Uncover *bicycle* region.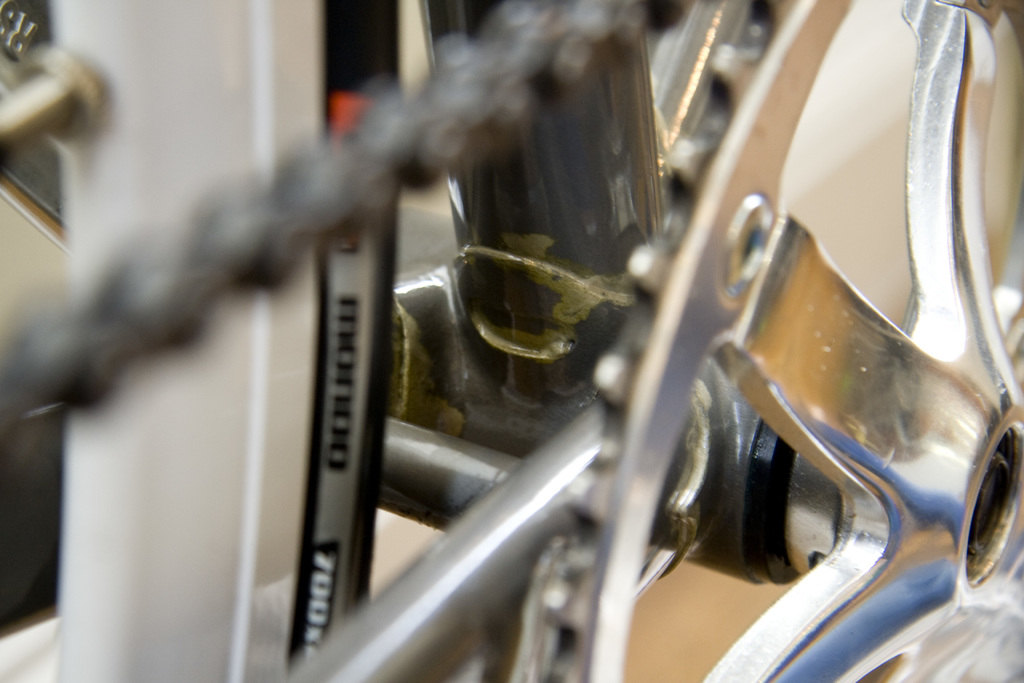
Uncovered: <bbox>27, 0, 972, 682</bbox>.
